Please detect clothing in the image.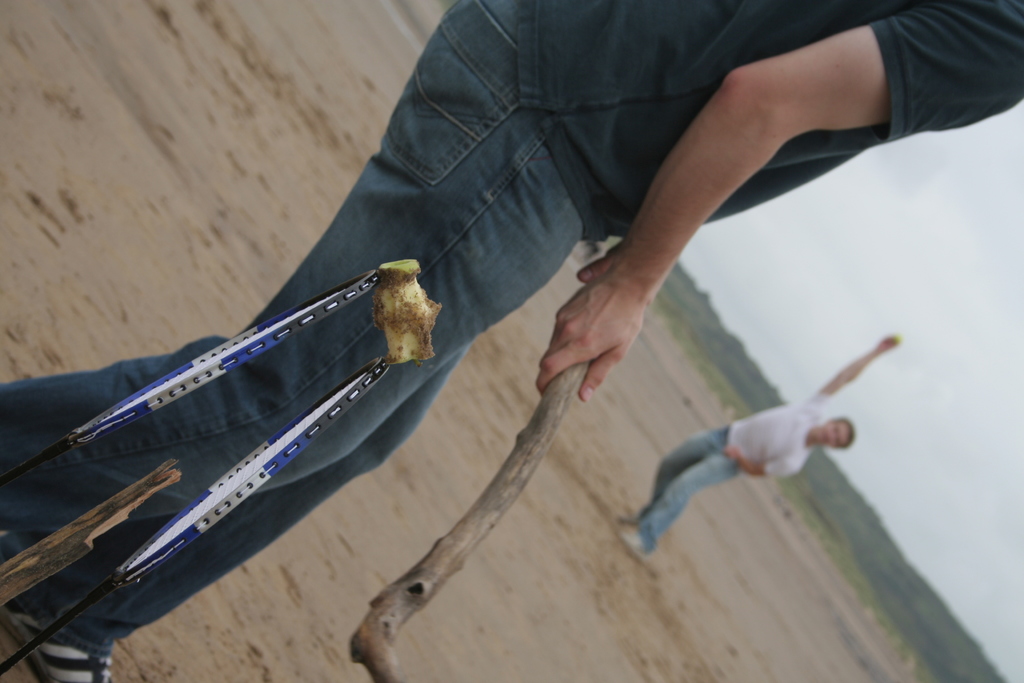
<box>647,395,828,560</box>.
